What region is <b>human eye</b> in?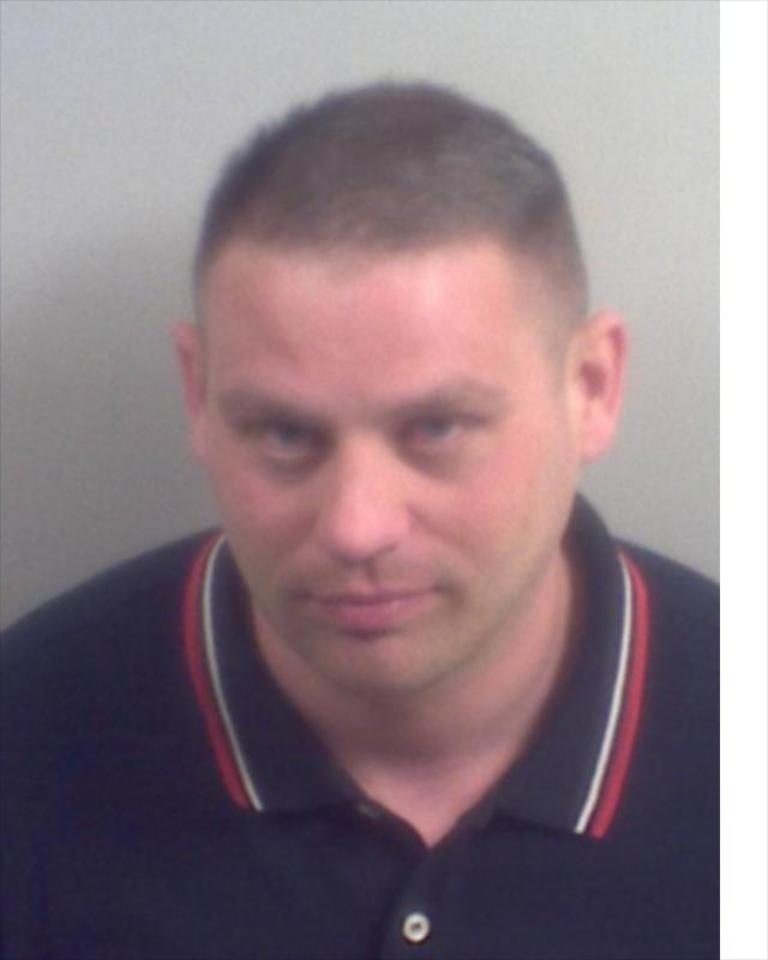
locate(383, 408, 490, 472).
